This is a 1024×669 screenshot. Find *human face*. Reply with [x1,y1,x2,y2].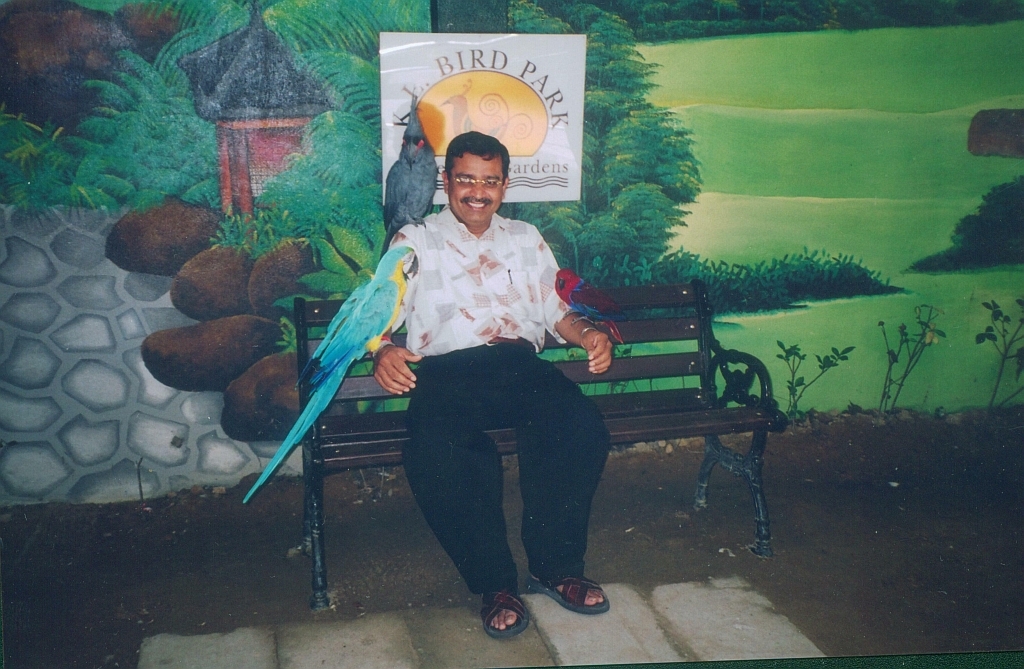
[450,155,506,227].
